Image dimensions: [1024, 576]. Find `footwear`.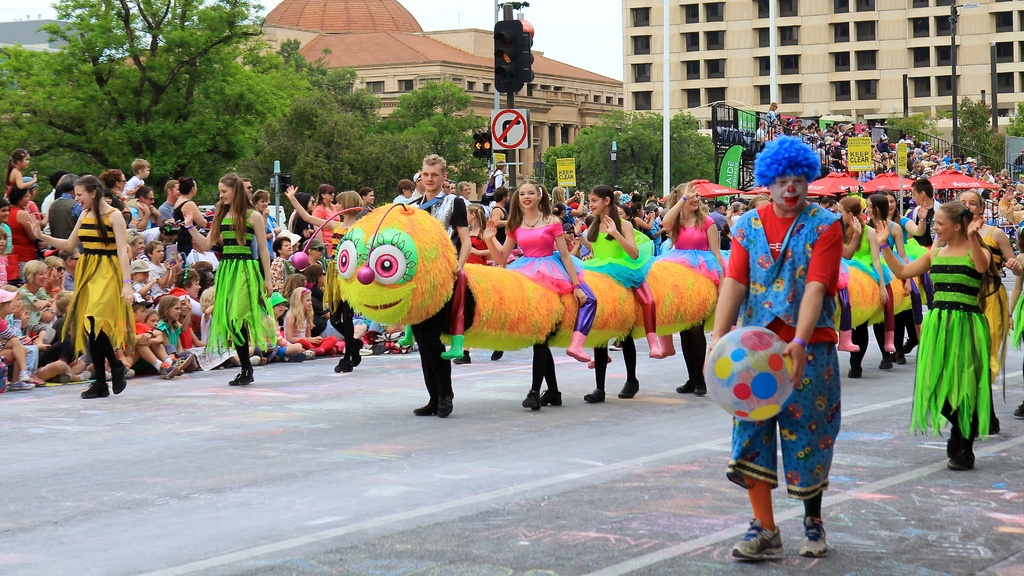
[227, 372, 252, 385].
